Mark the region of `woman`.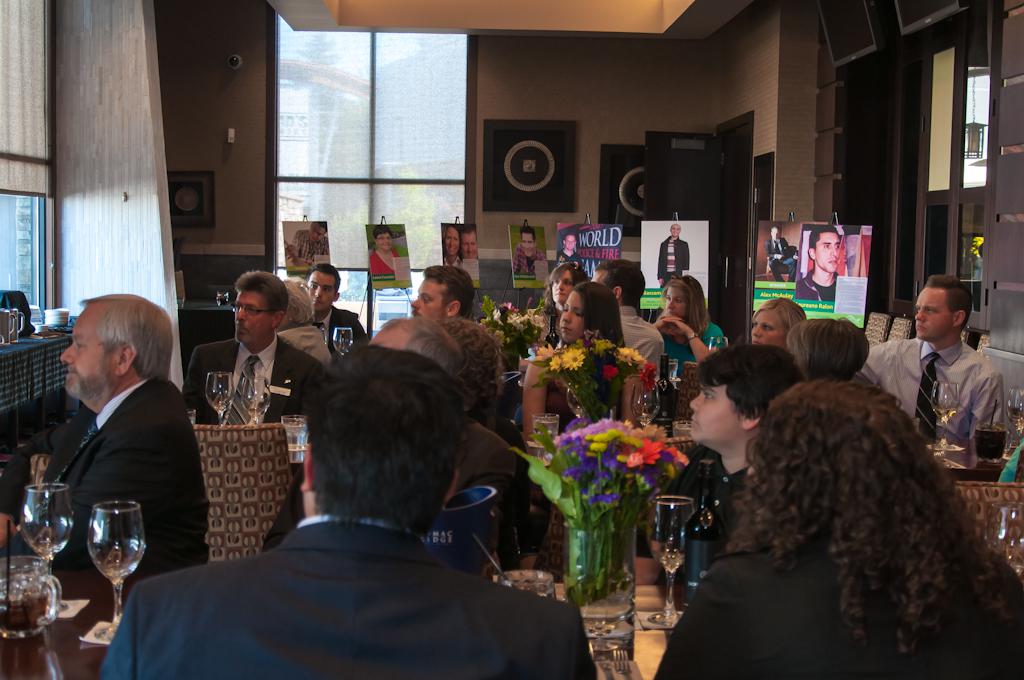
Region: bbox=[643, 276, 731, 362].
